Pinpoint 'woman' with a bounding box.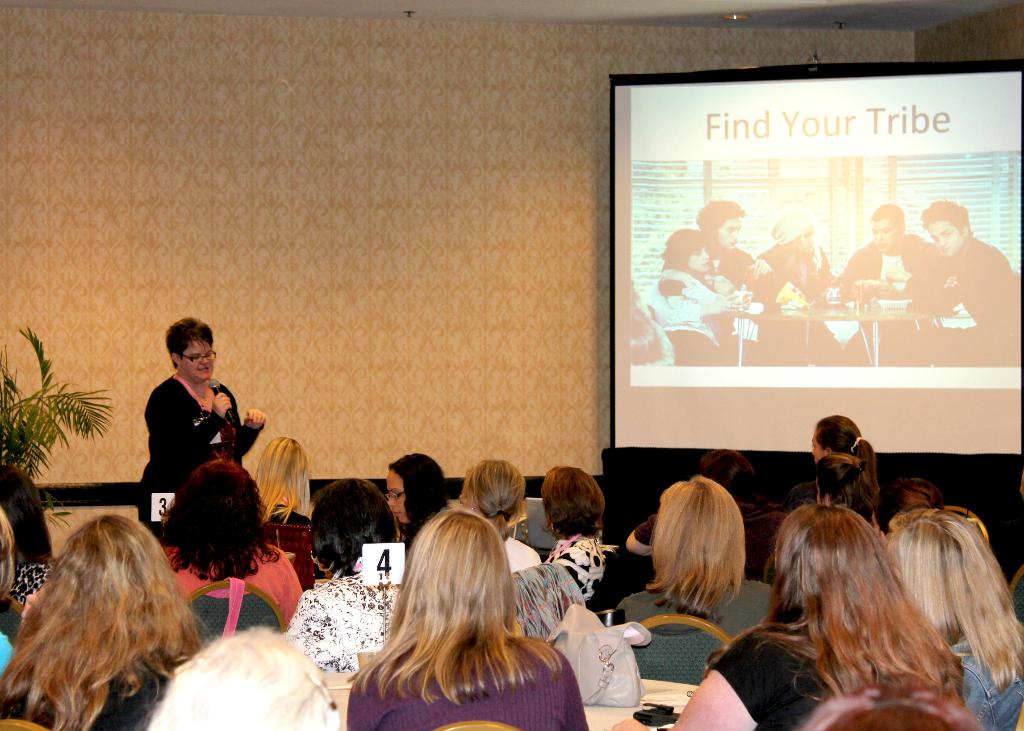
756/225/840/367.
